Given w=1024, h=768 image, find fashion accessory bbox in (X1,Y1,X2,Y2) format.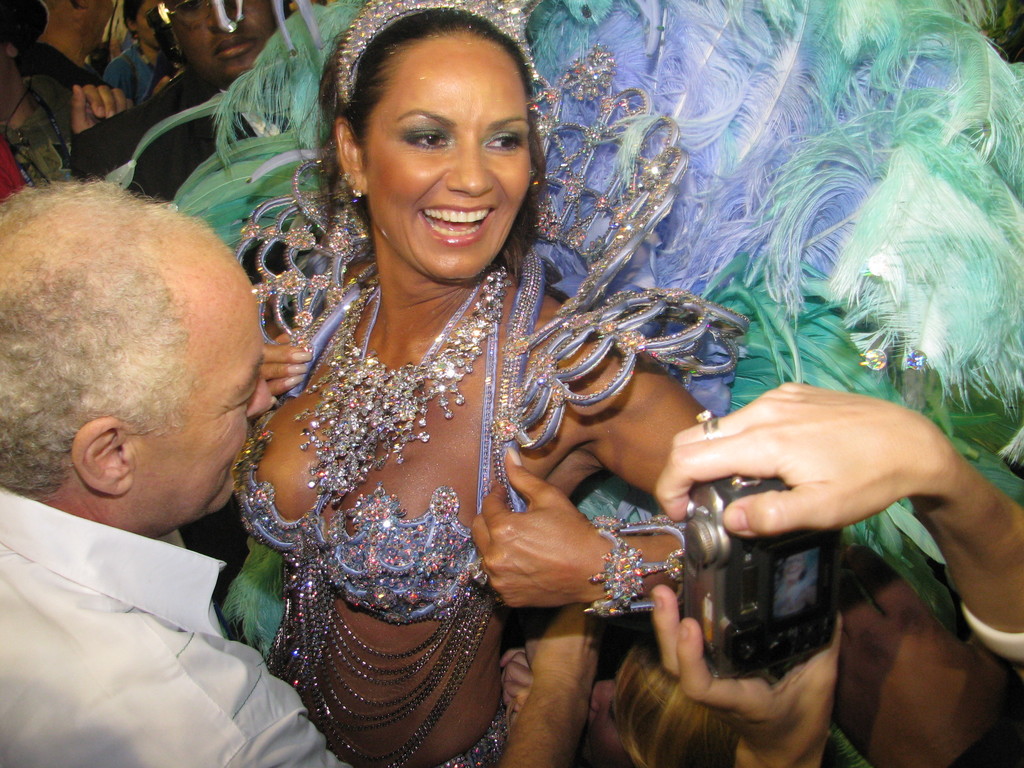
(961,607,1022,655).
